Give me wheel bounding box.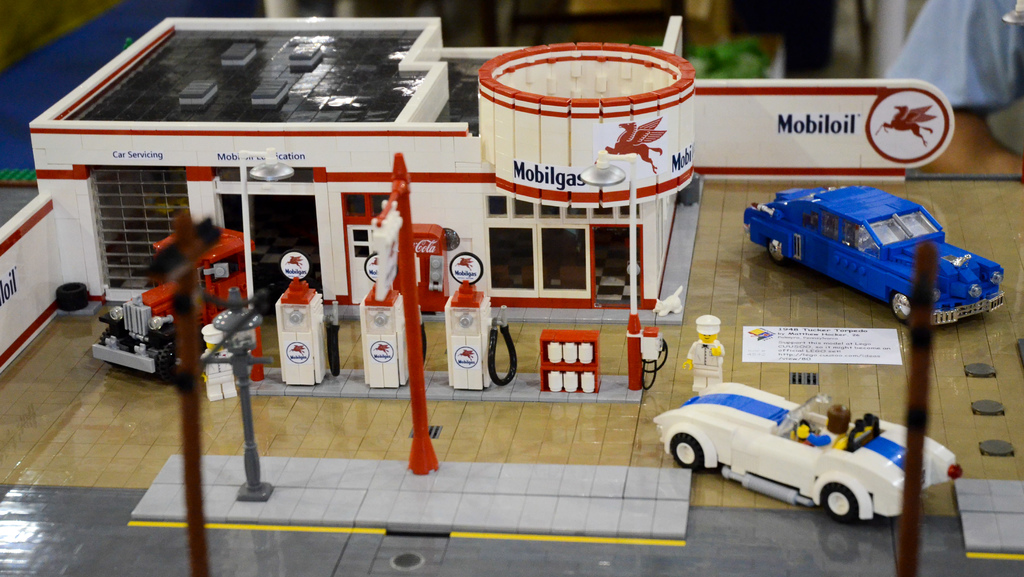
(x1=666, y1=430, x2=706, y2=468).
